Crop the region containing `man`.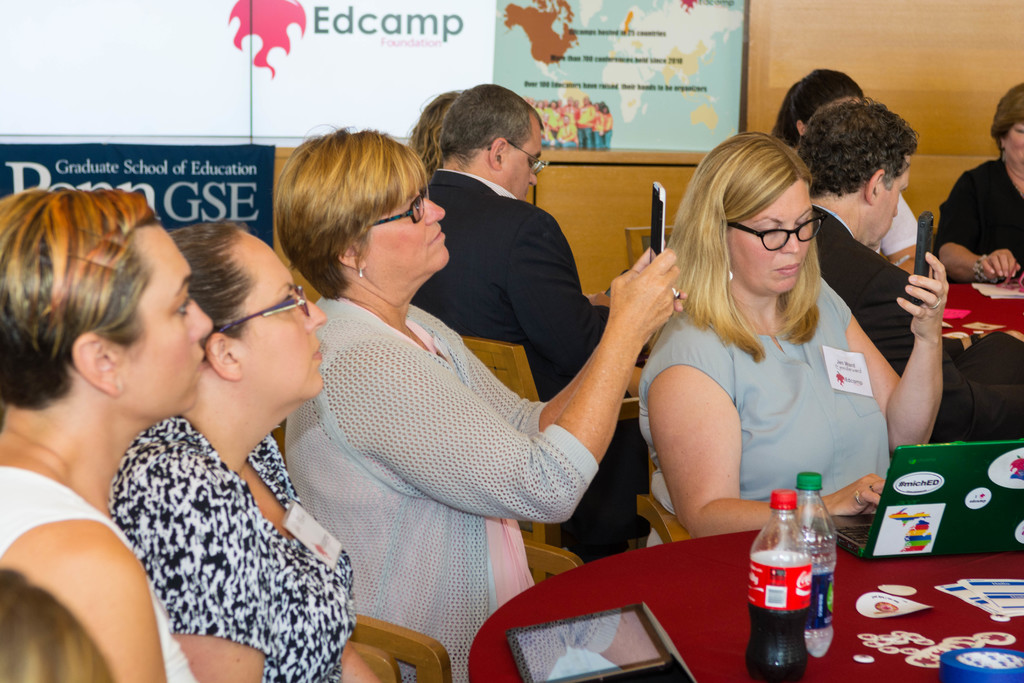
Crop region: bbox=[408, 81, 649, 564].
